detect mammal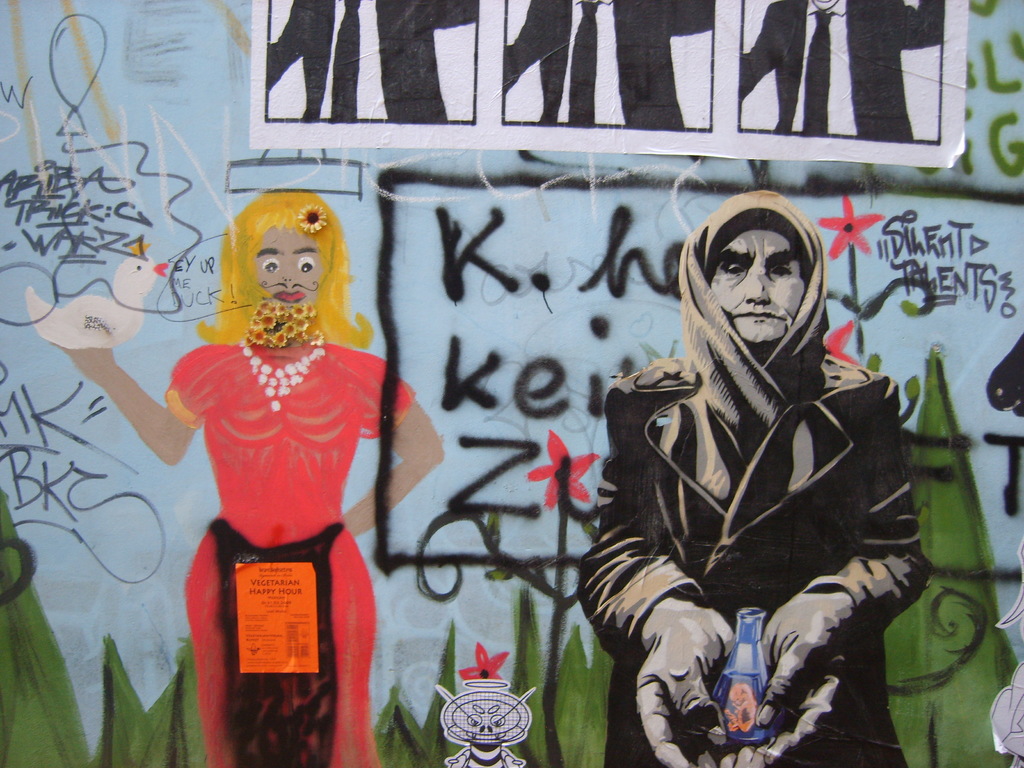
[x1=582, y1=161, x2=922, y2=767]
